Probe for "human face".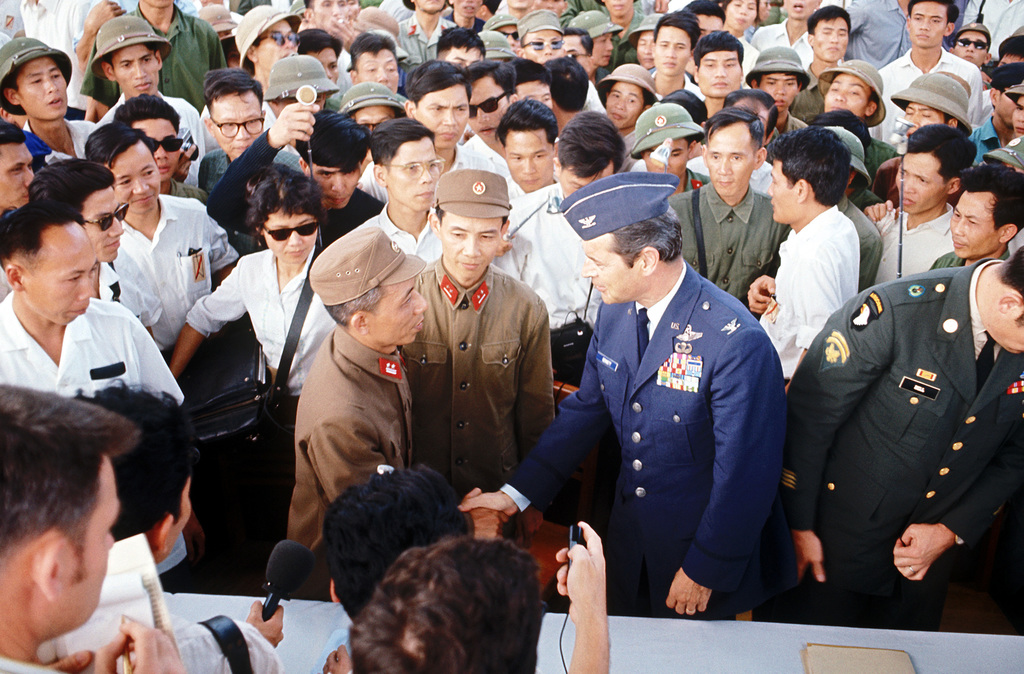
Probe result: 590, 33, 611, 72.
